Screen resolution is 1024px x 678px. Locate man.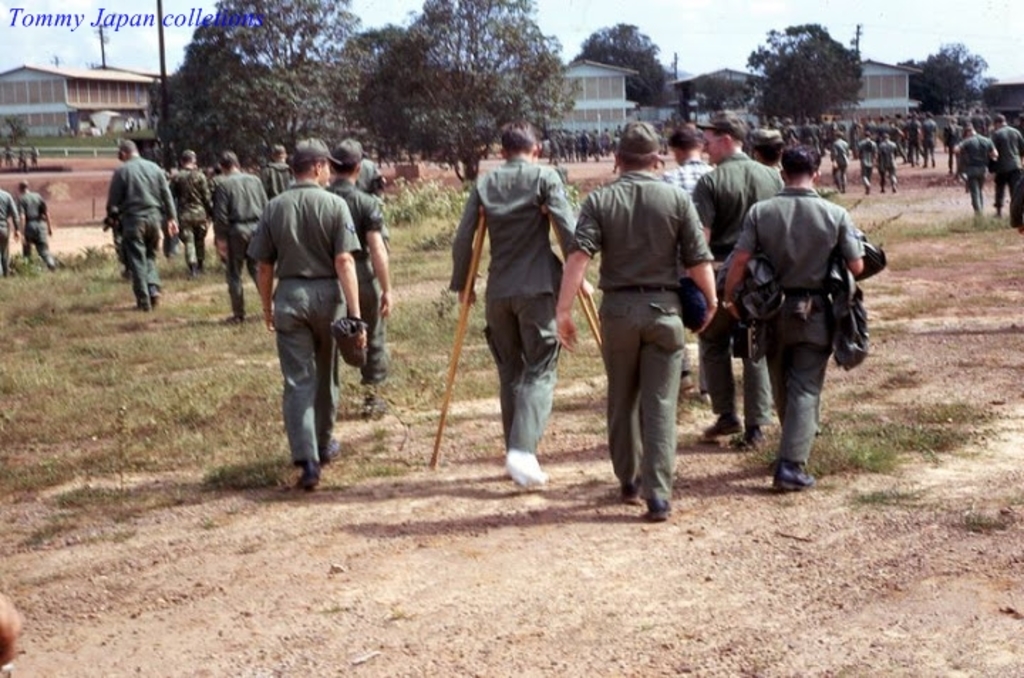
l=212, t=152, r=269, b=323.
